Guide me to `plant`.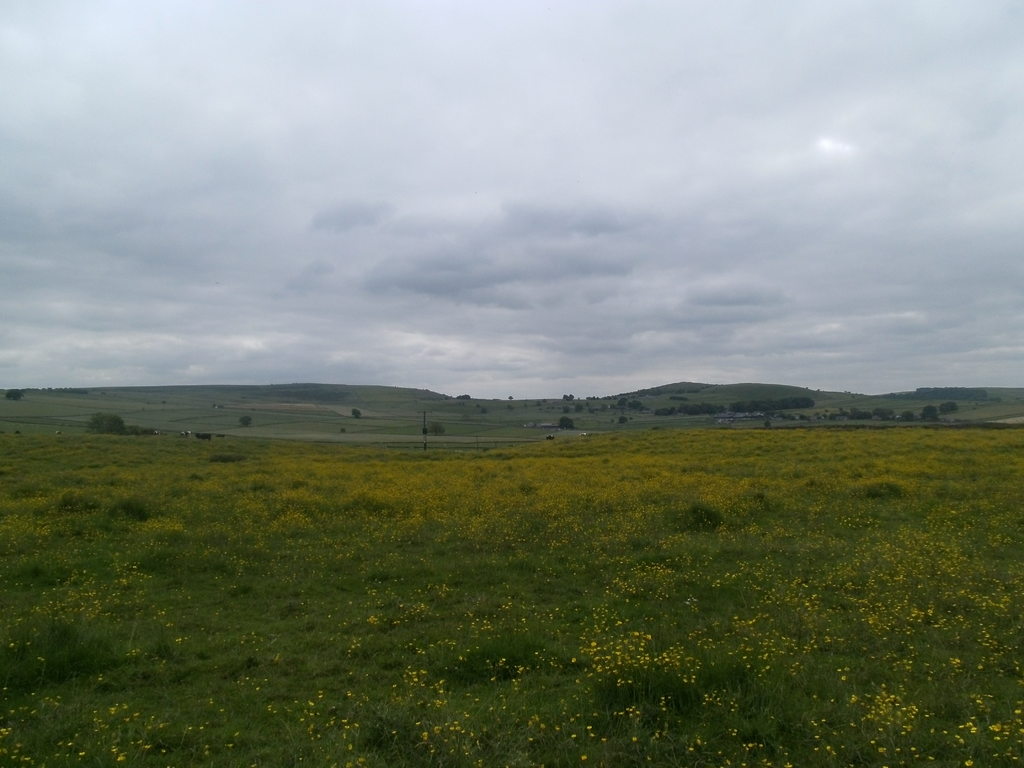
Guidance: bbox(118, 497, 156, 524).
